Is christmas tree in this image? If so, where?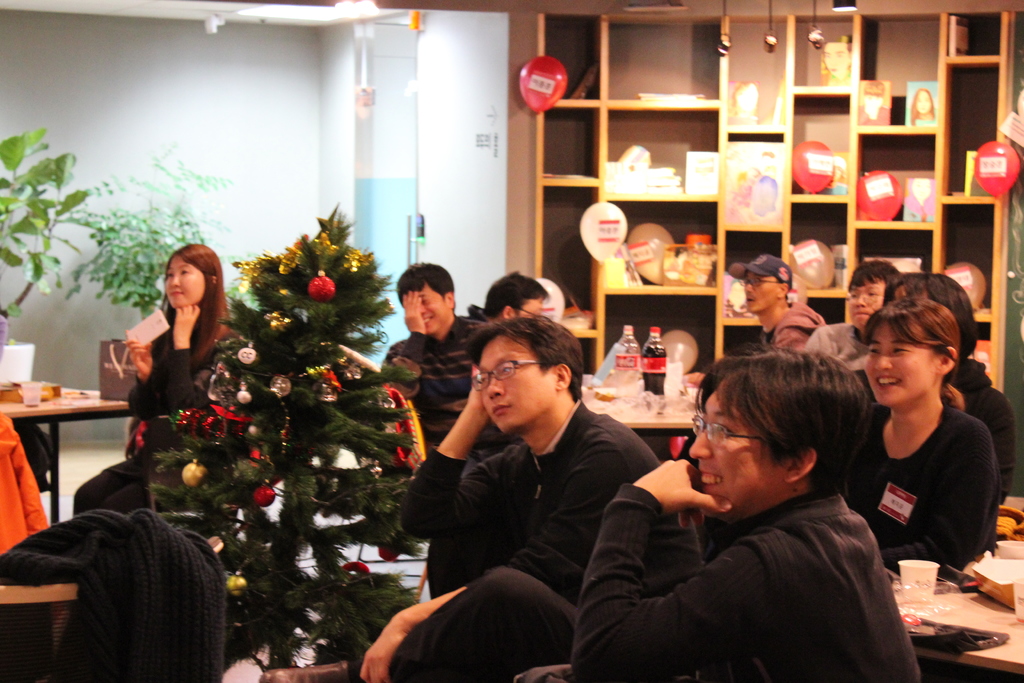
Yes, at pyautogui.locateOnScreen(148, 200, 425, 666).
